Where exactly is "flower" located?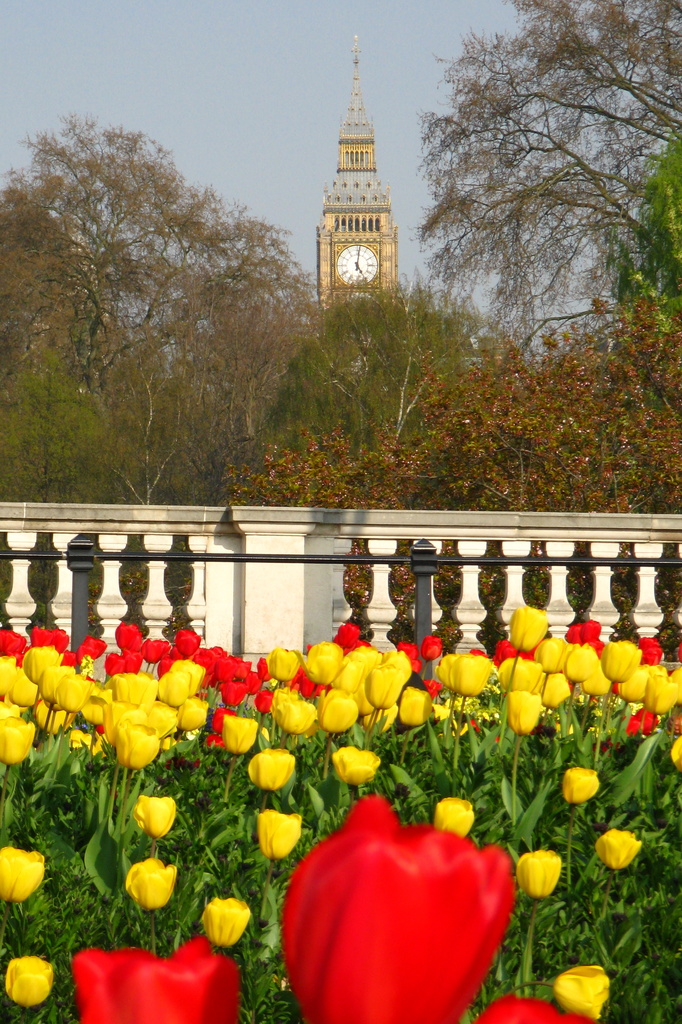
Its bounding box is Rect(122, 856, 180, 911).
